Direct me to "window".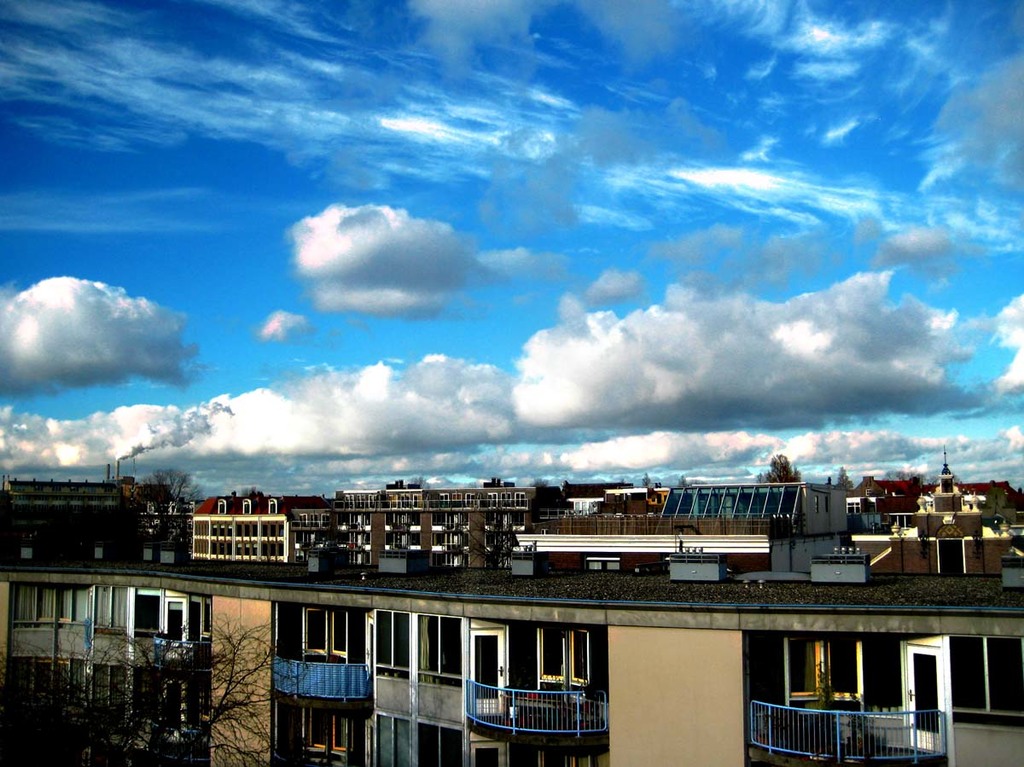
Direction: Rect(231, 540, 257, 558).
